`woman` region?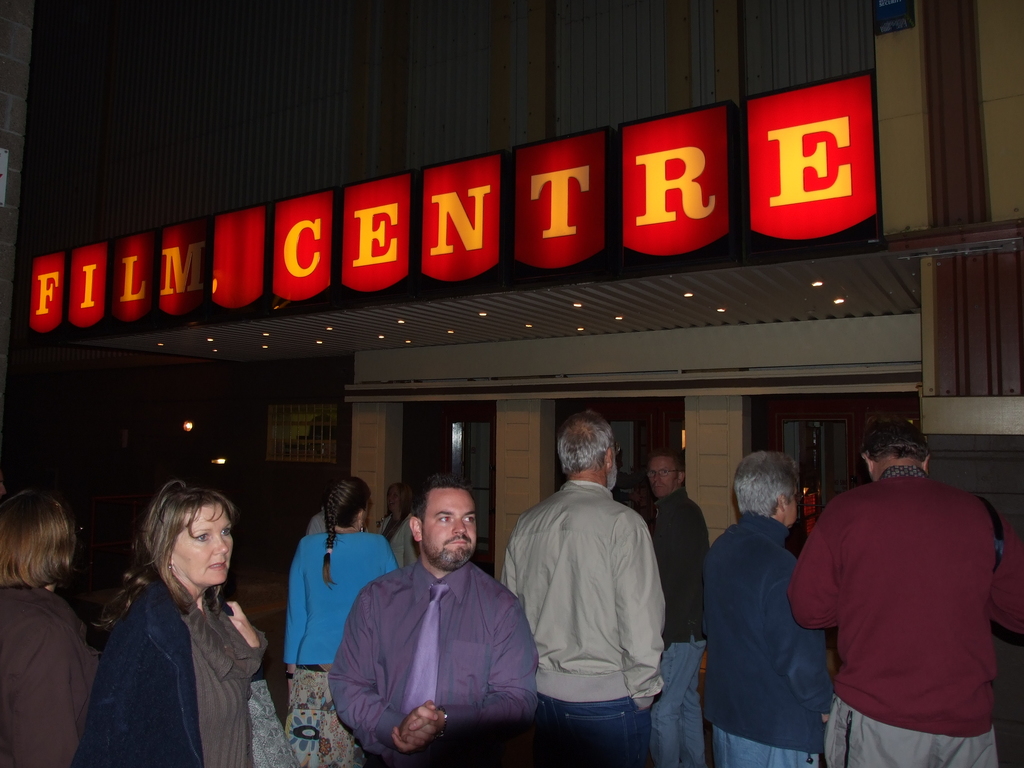
283/474/399/767
